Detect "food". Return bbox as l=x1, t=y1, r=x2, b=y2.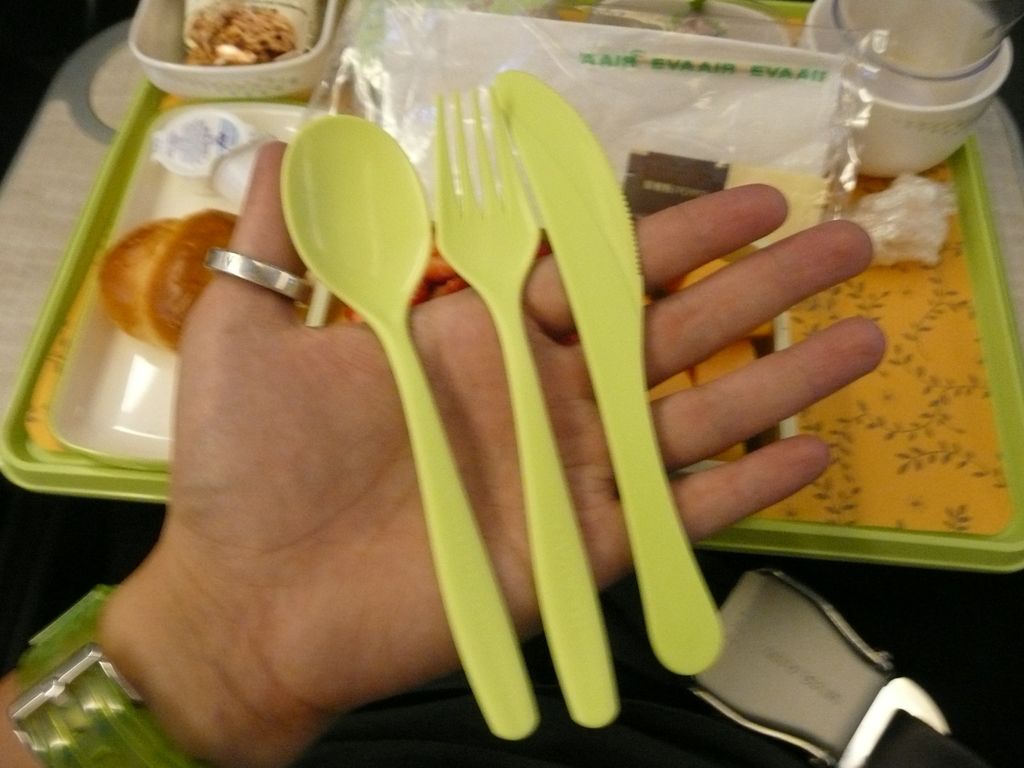
l=412, t=274, r=432, b=305.
